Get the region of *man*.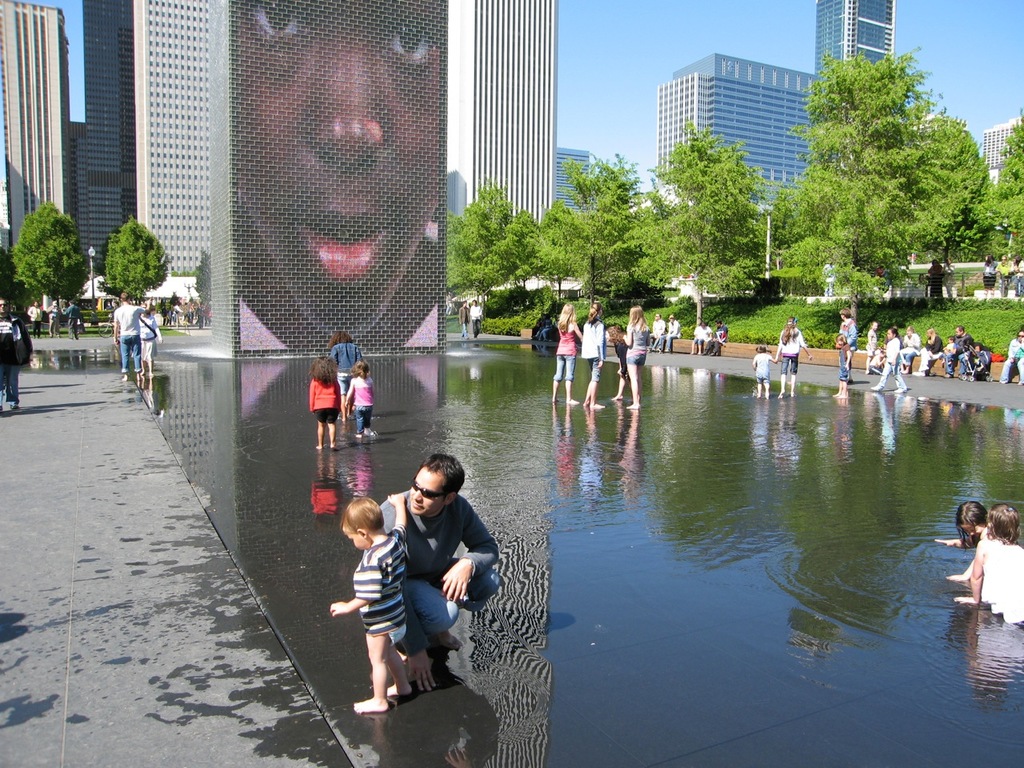
detection(374, 448, 501, 675).
